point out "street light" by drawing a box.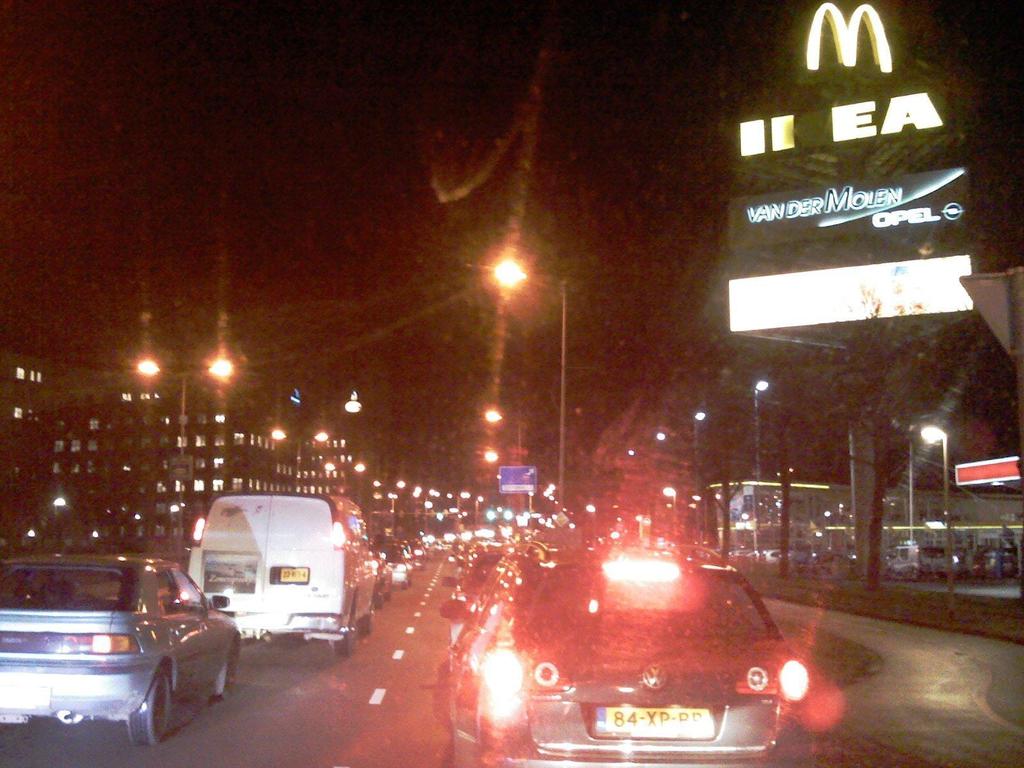
[456, 230, 574, 488].
